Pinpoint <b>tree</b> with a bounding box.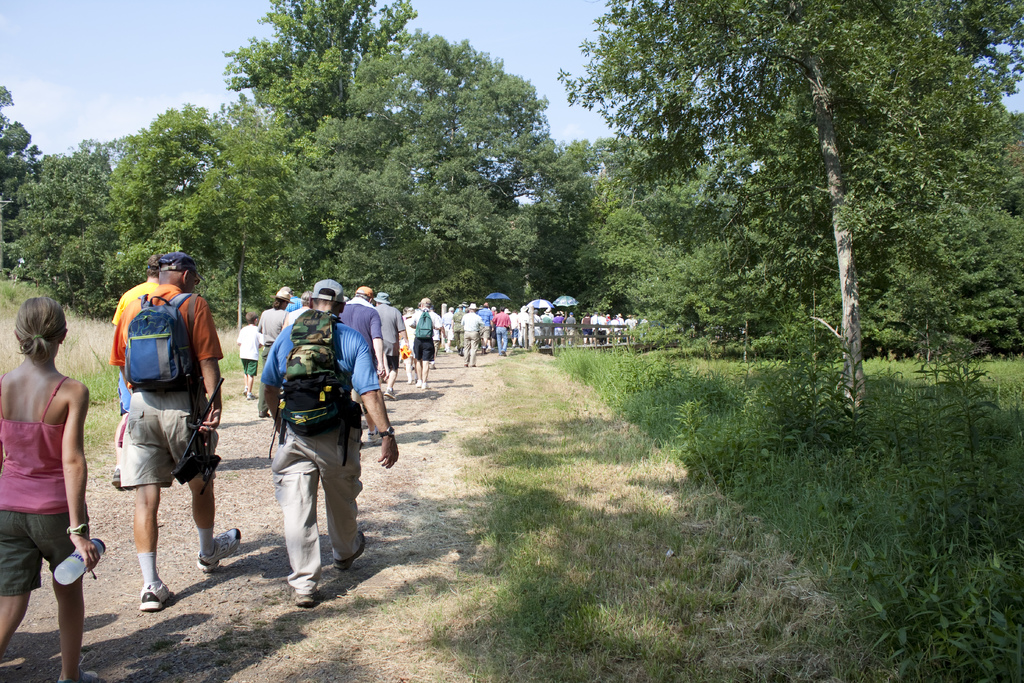
[left=202, top=0, right=408, bottom=105].
